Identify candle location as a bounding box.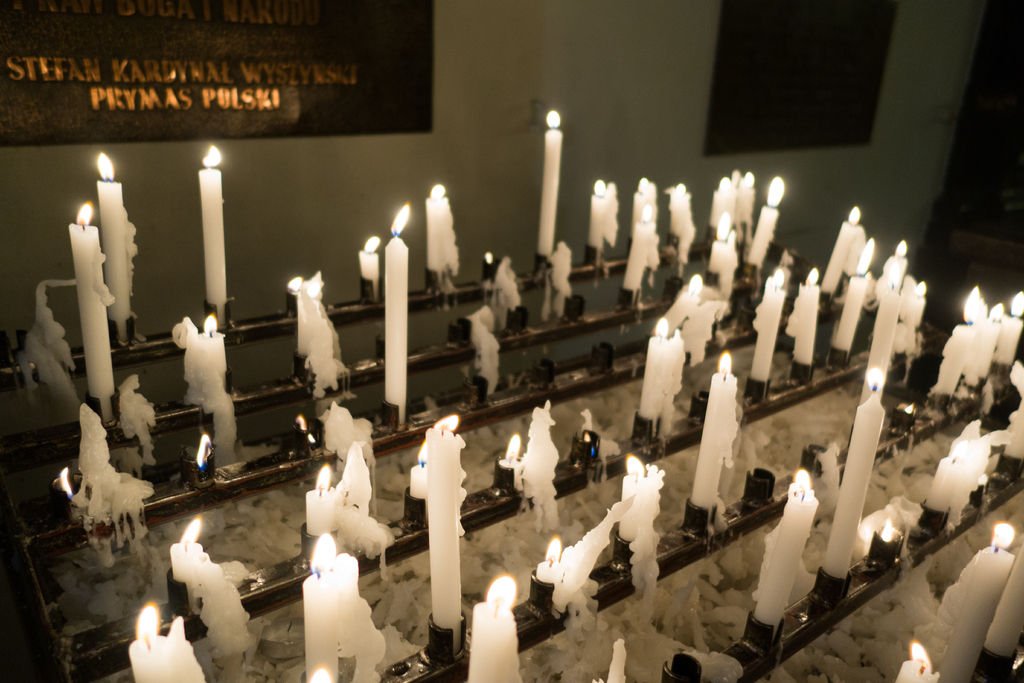
region(825, 208, 864, 290).
